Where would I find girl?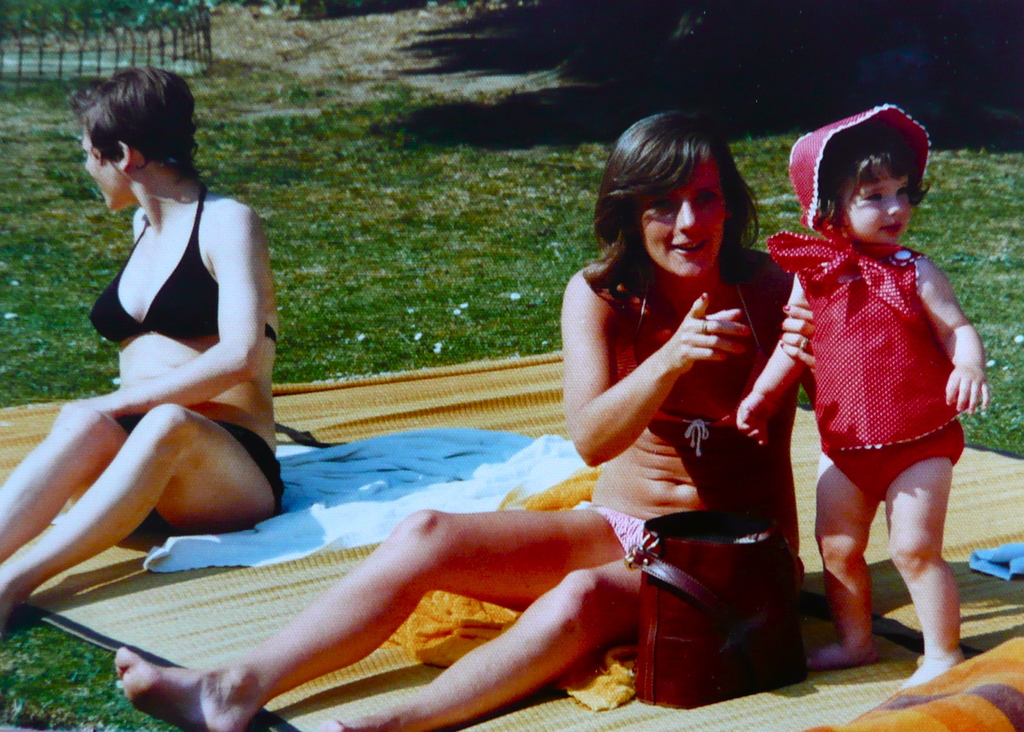
At region(731, 101, 992, 694).
